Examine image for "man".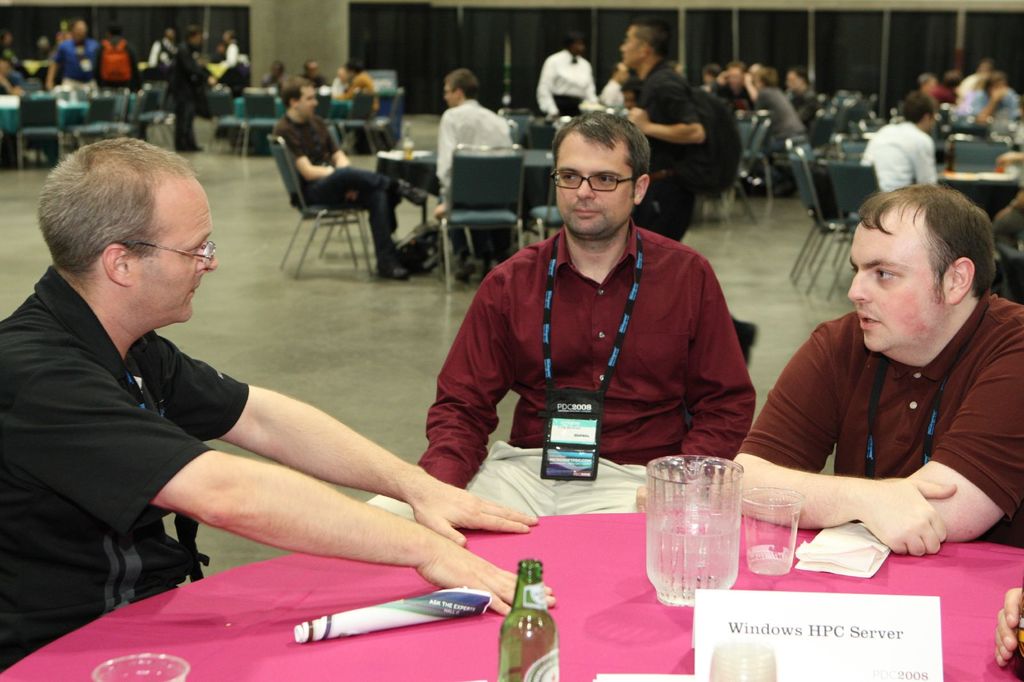
Examination result: detection(736, 182, 1023, 554).
